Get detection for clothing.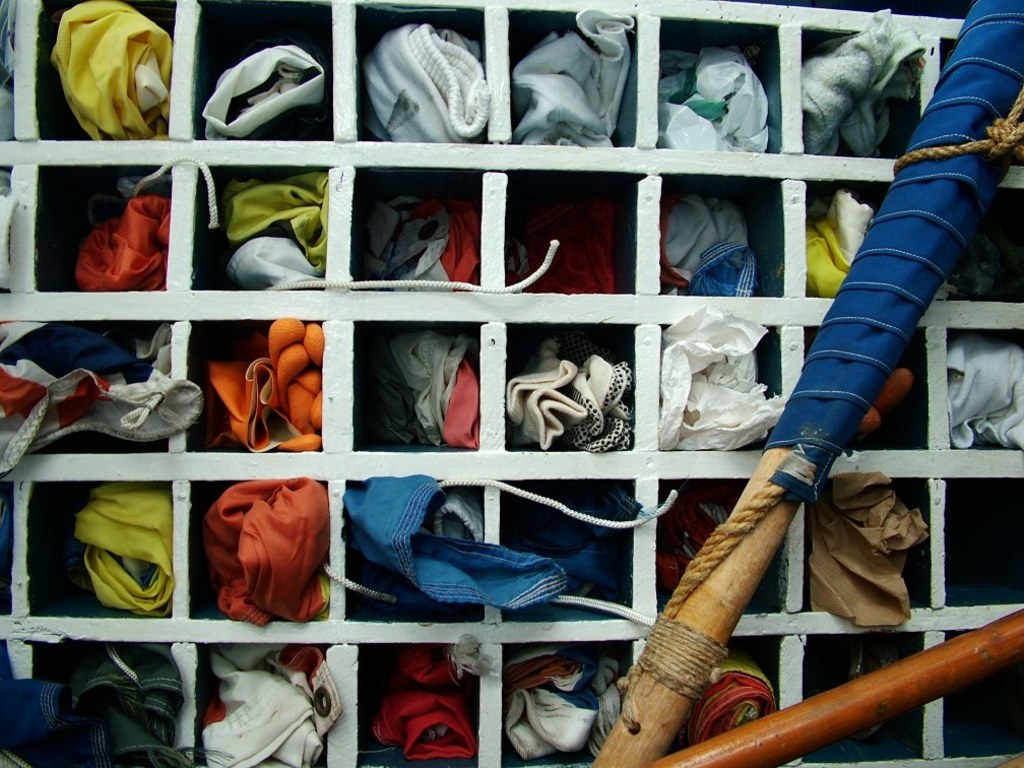
Detection: region(64, 177, 235, 298).
